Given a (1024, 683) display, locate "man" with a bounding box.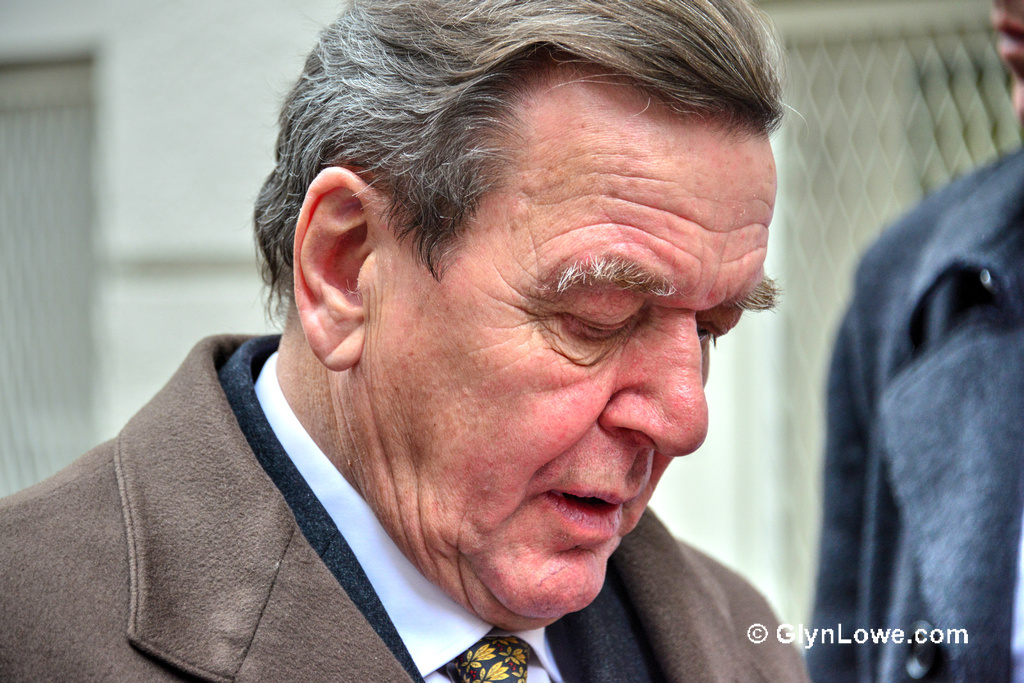
Located: bbox(43, 36, 877, 682).
